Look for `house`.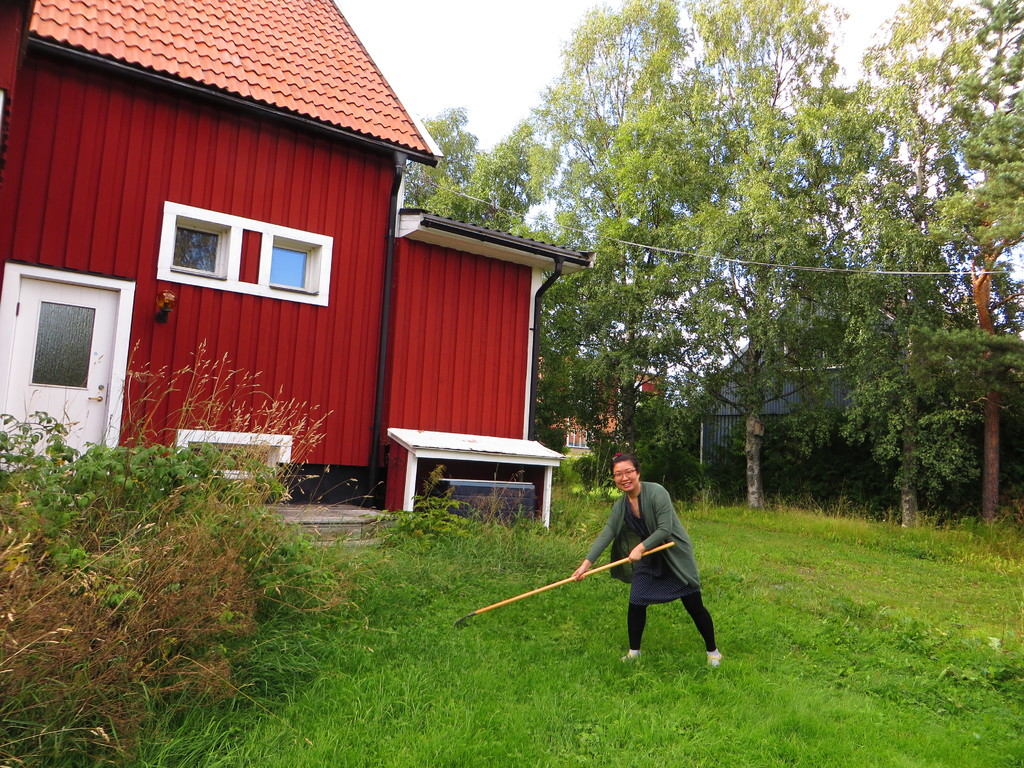
Found: left=34, top=8, right=582, bottom=535.
